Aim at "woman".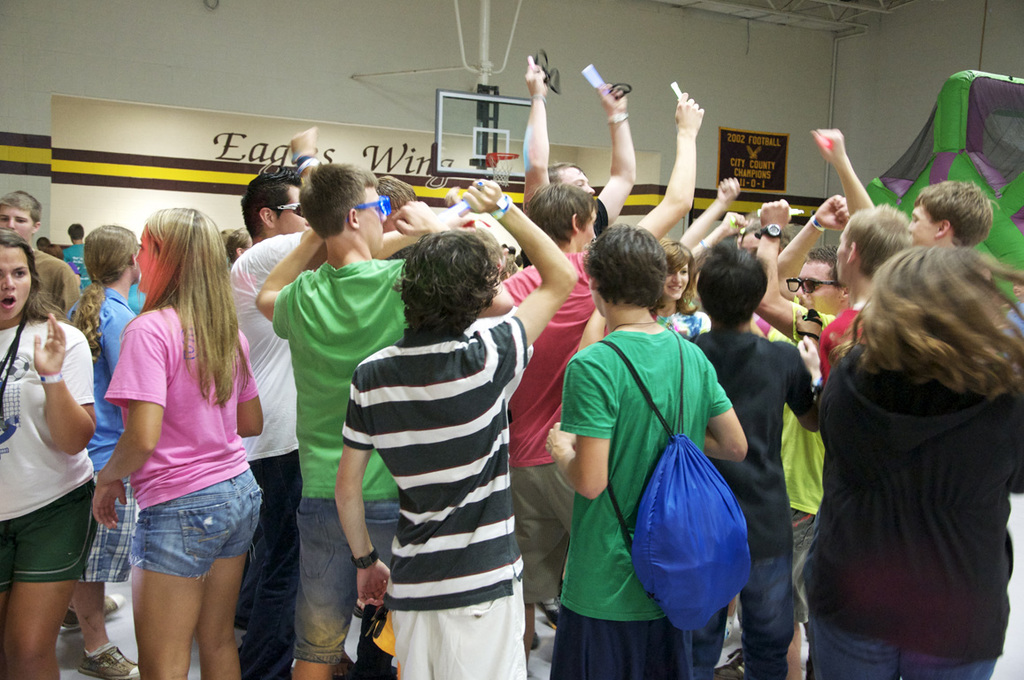
Aimed at 662, 231, 714, 347.
